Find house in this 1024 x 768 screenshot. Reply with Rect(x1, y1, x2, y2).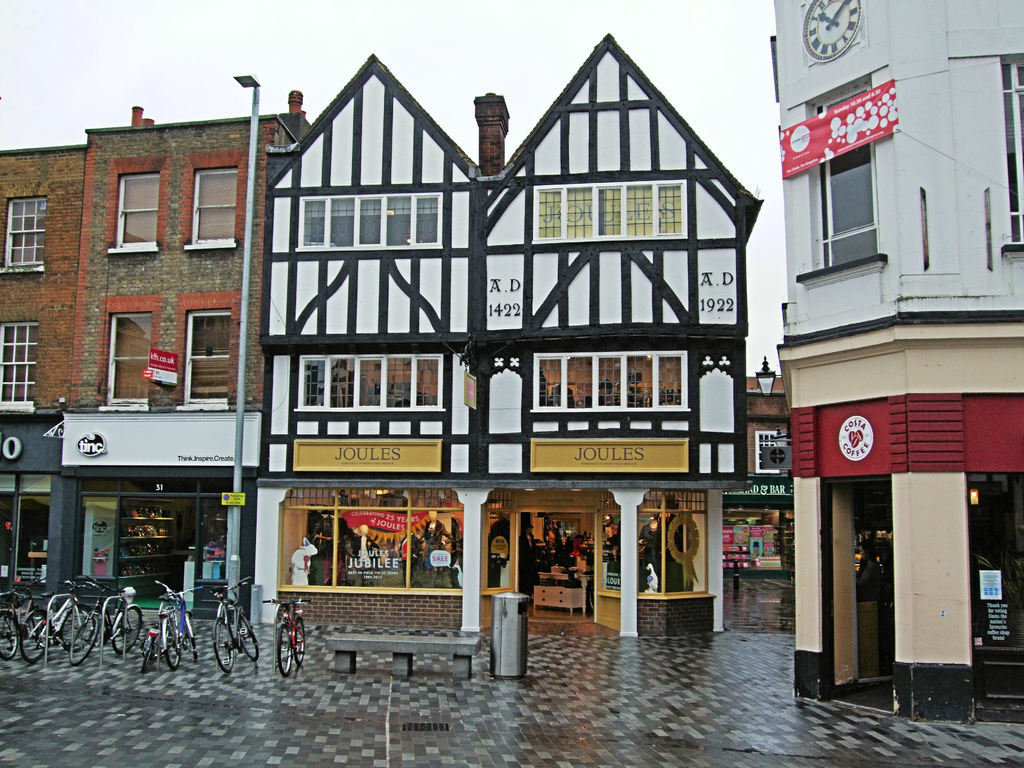
Rect(233, 22, 774, 564).
